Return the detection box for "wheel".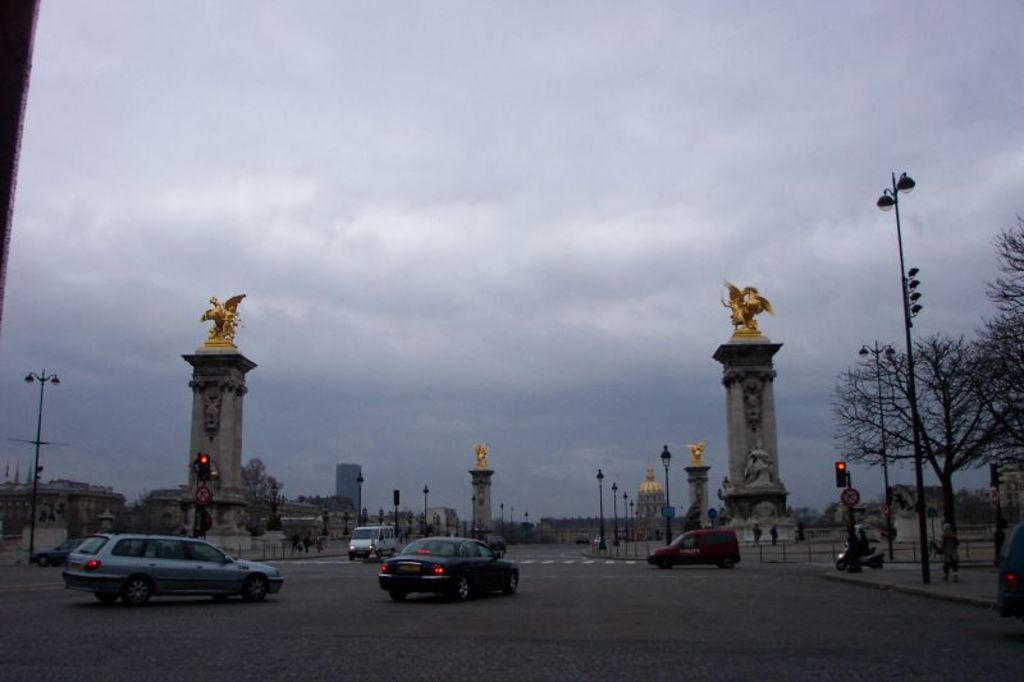
bbox=[658, 557, 673, 572].
